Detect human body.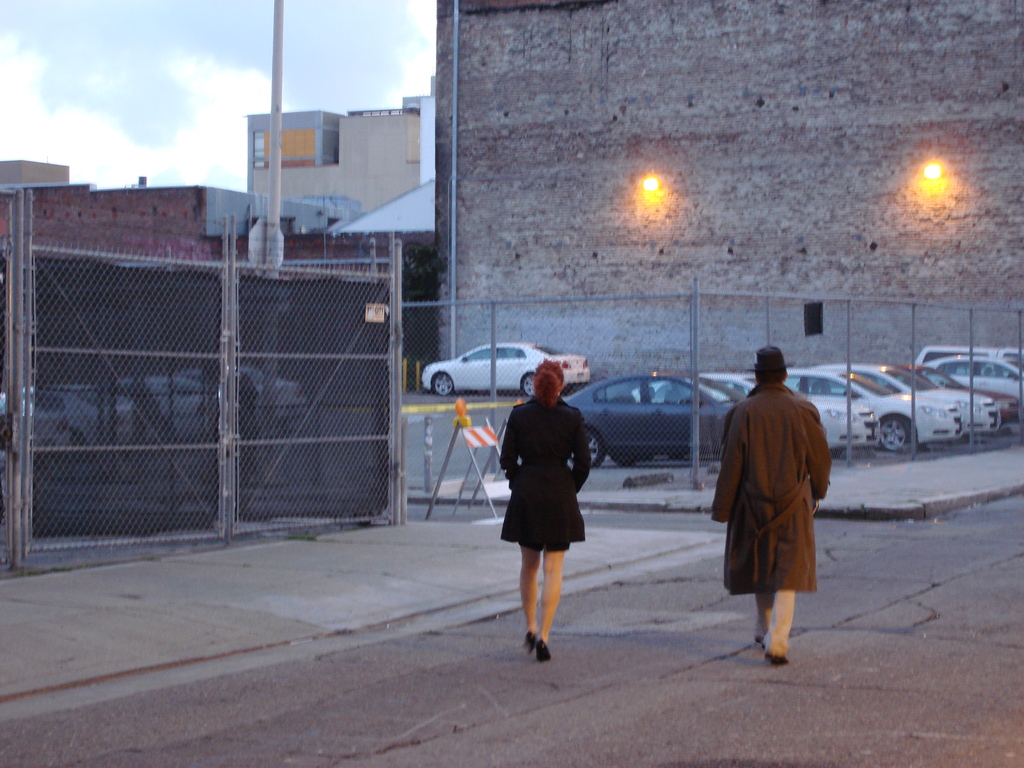
Detected at box=[505, 367, 600, 653].
